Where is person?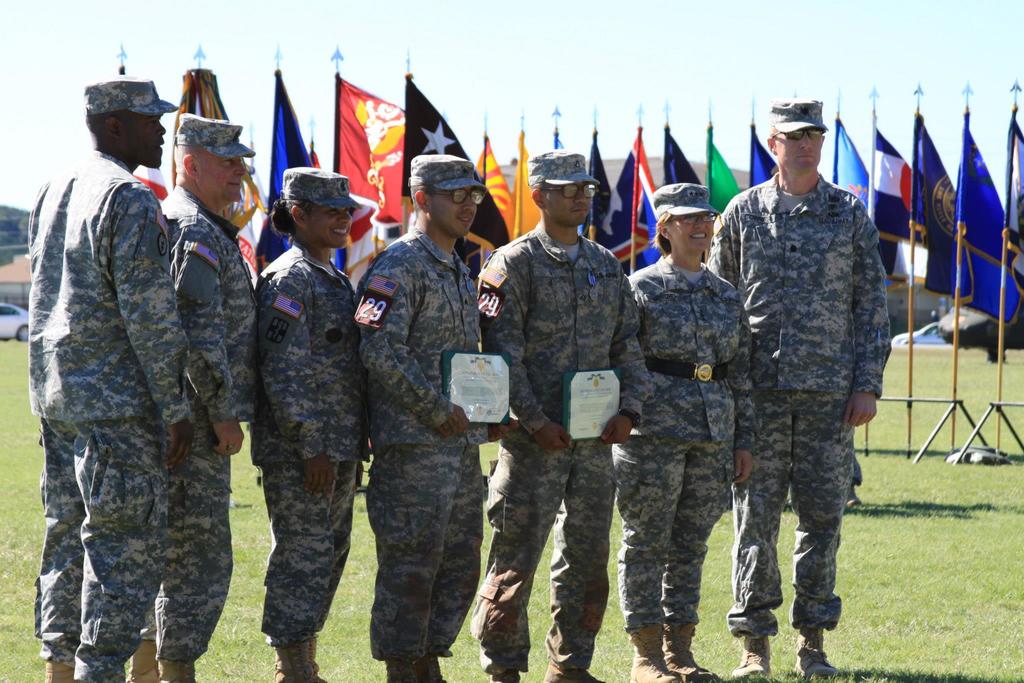
{"left": 27, "top": 79, "right": 209, "bottom": 682}.
